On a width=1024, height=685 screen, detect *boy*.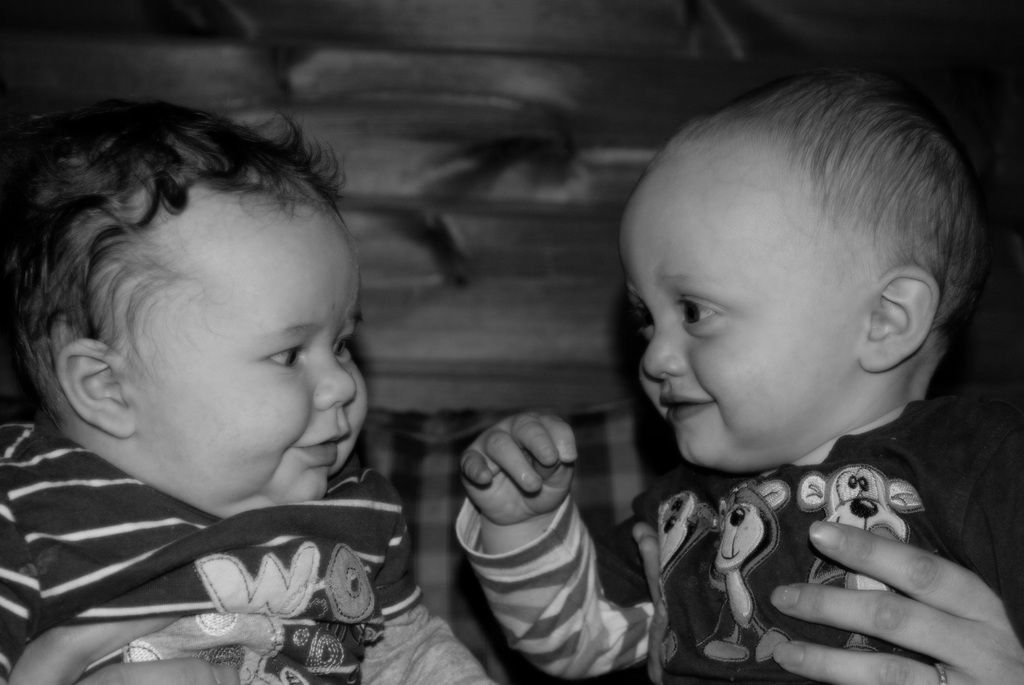
[left=452, top=59, right=1023, bottom=681].
